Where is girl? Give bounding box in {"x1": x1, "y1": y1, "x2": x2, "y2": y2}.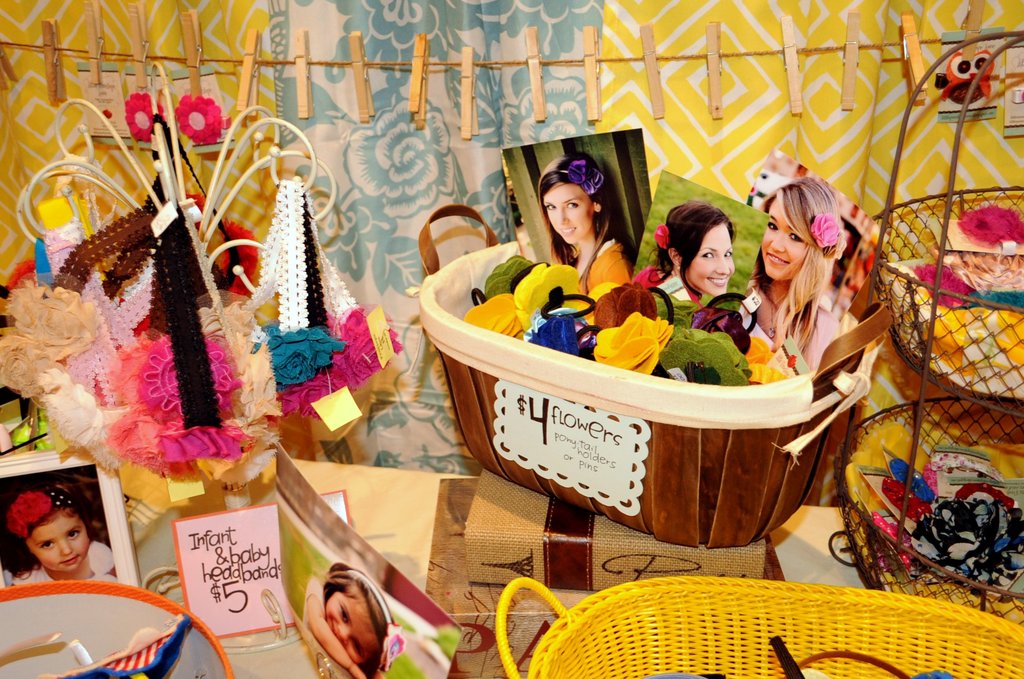
{"x1": 0, "y1": 475, "x2": 114, "y2": 585}.
